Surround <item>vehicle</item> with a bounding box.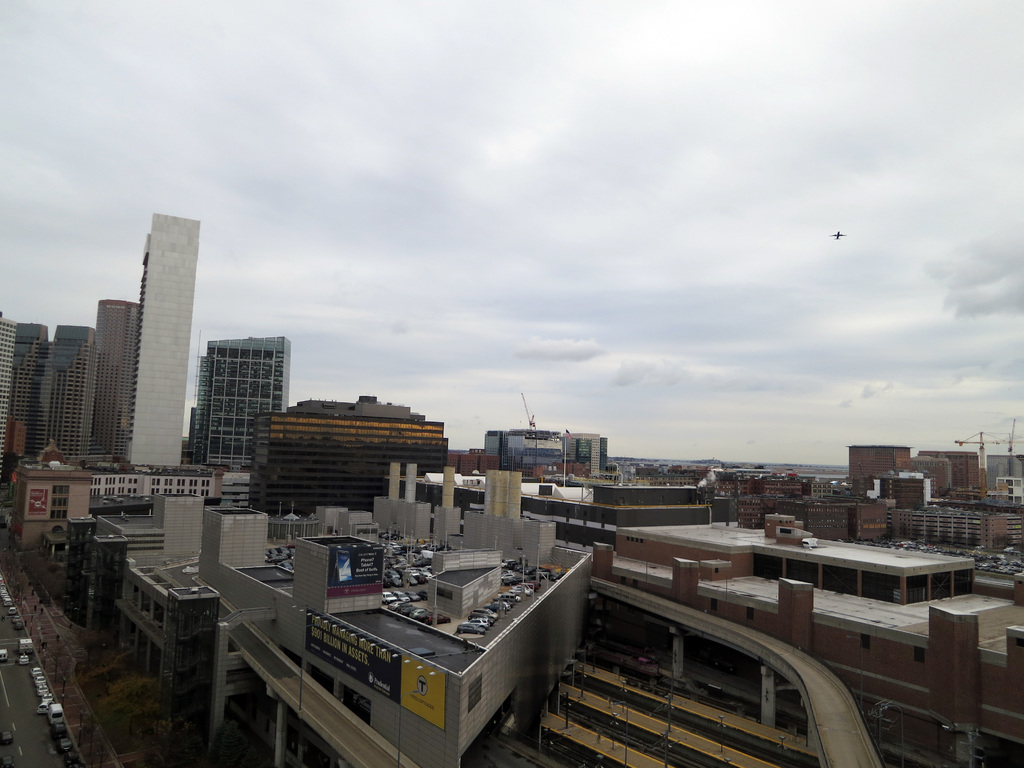
[453, 621, 483, 632].
